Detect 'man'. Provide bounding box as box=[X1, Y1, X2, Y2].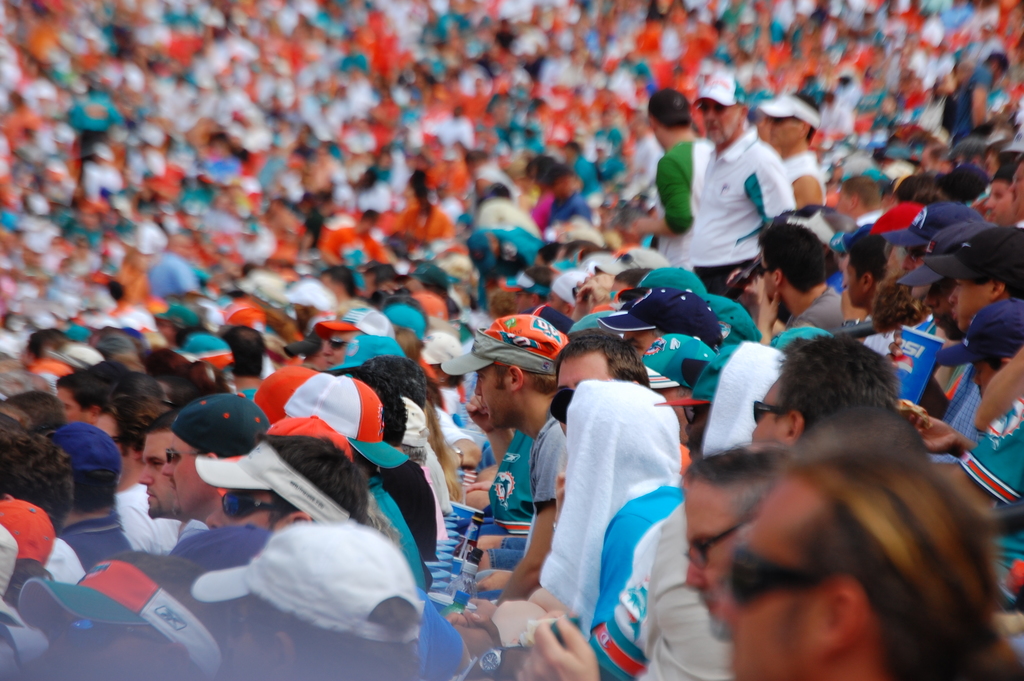
box=[746, 222, 849, 338].
